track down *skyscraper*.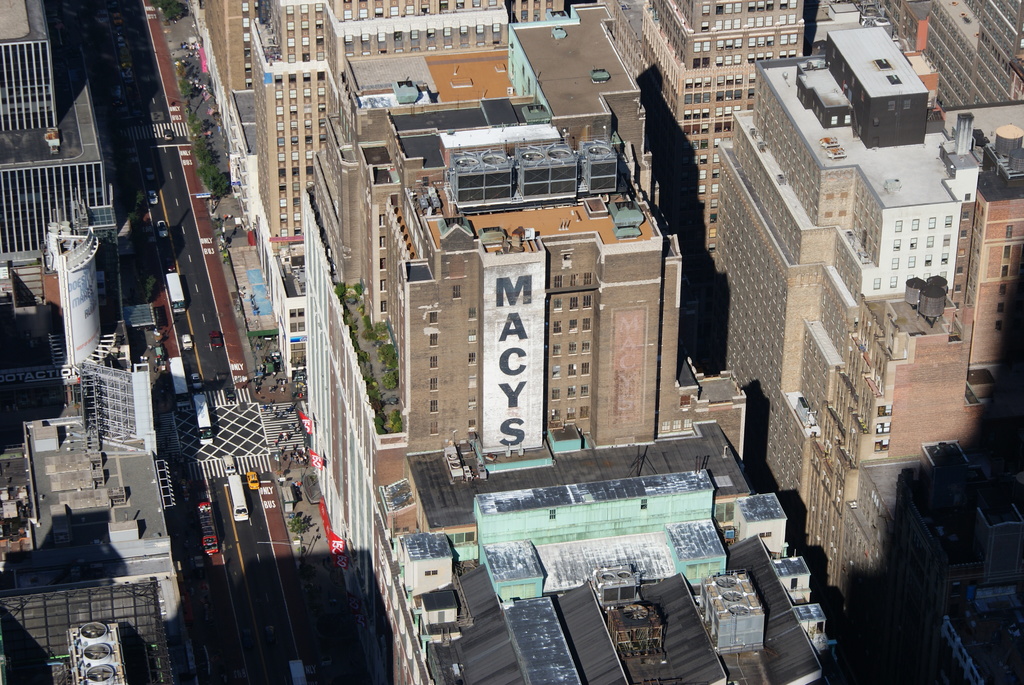
Tracked to x1=824, y1=416, x2=1023, y2=684.
